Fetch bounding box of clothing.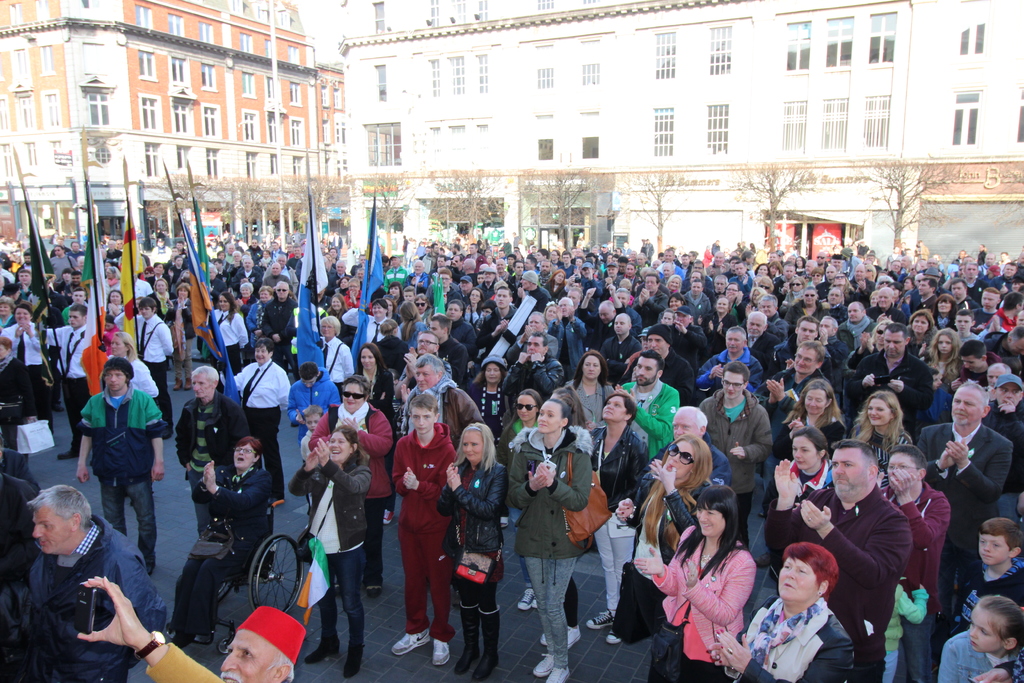
Bbox: region(24, 353, 54, 432).
